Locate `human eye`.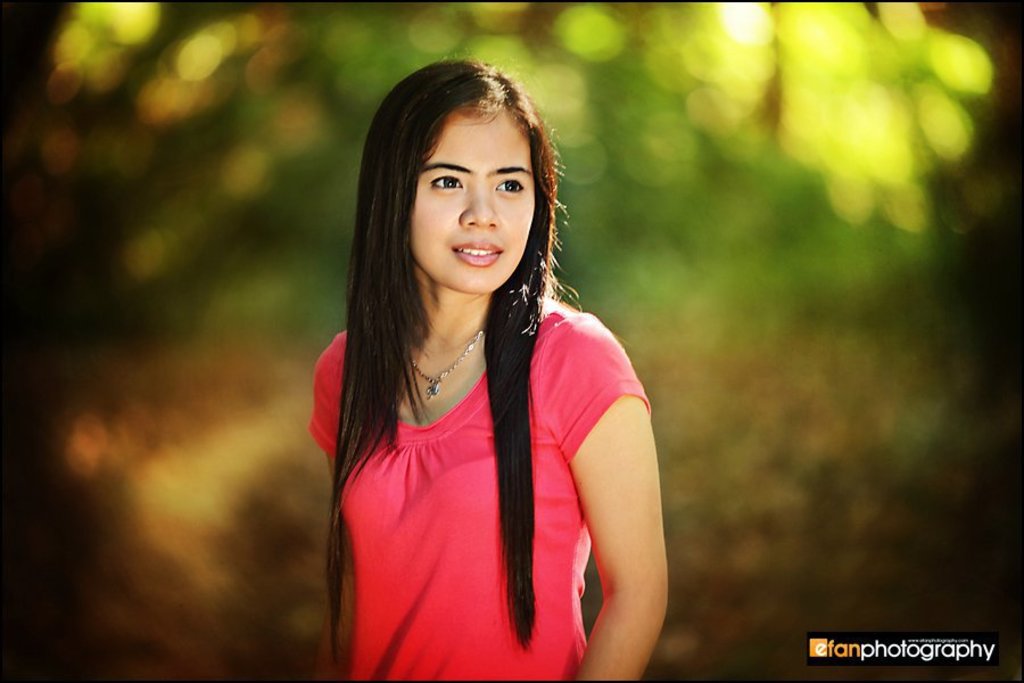
Bounding box: 493,175,526,195.
